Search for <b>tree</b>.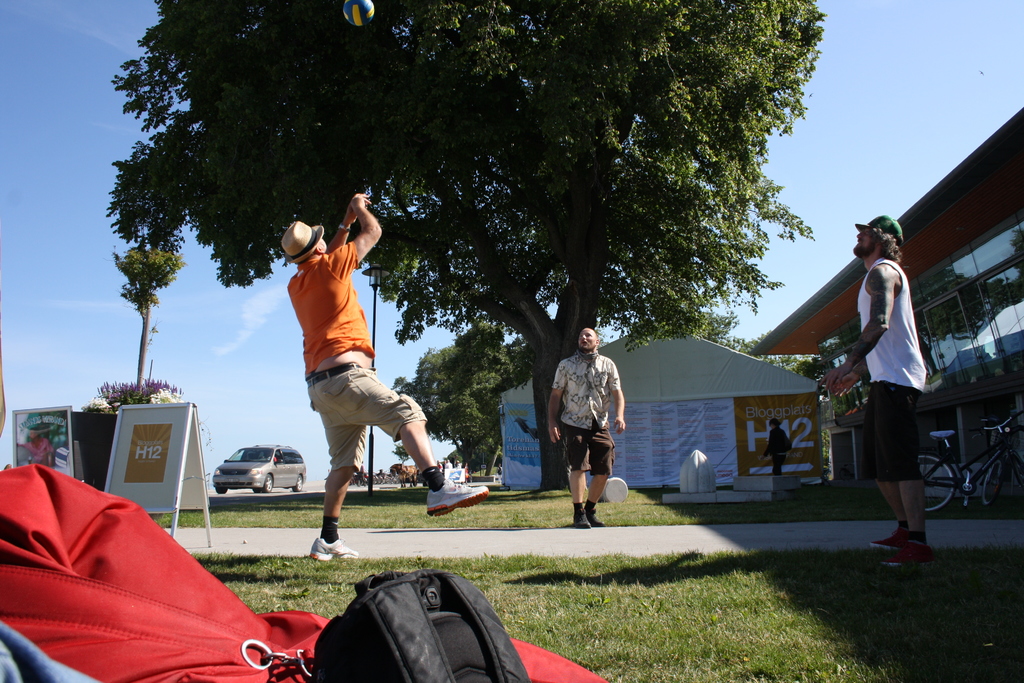
Found at {"left": 106, "top": 17, "right": 911, "bottom": 490}.
